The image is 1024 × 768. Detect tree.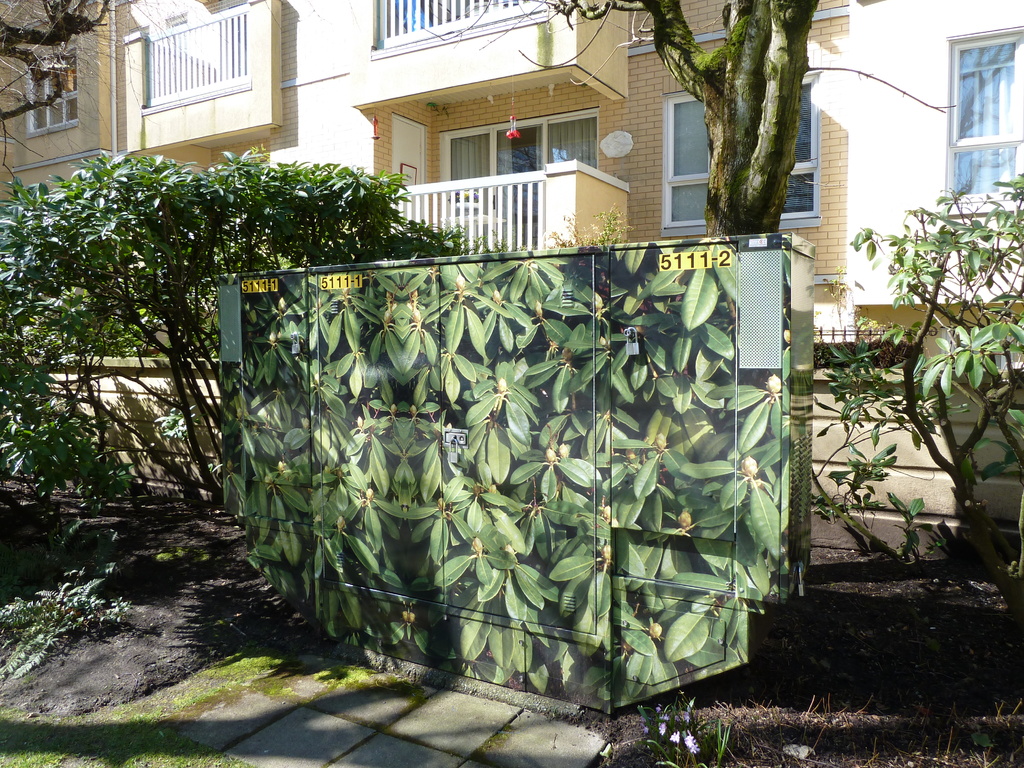
Detection: pyautogui.locateOnScreen(402, 0, 966, 238).
